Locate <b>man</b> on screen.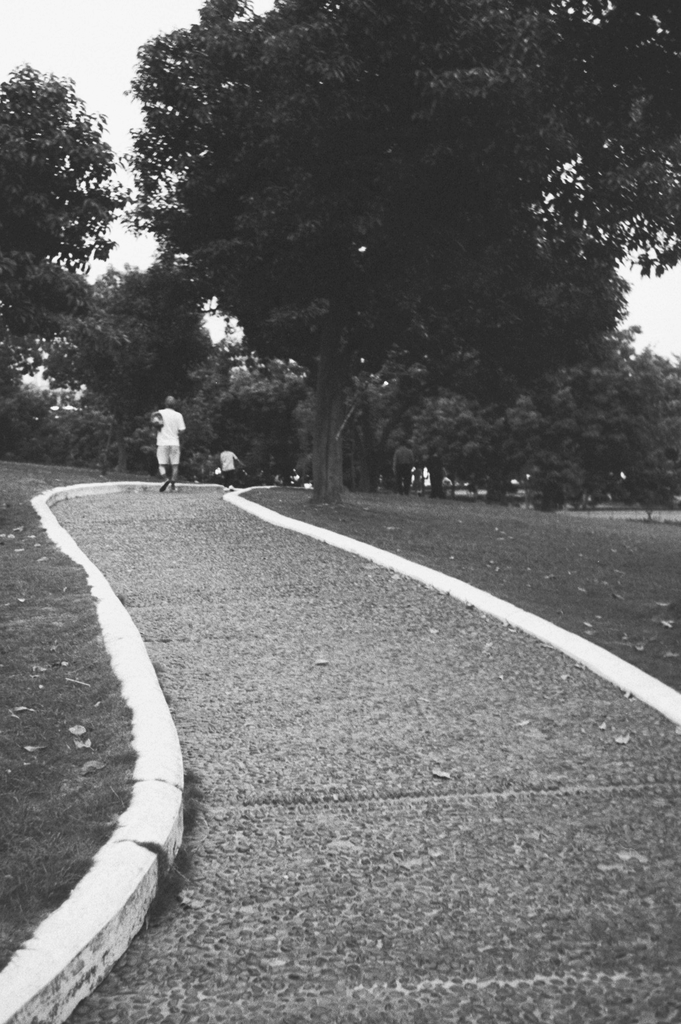
On screen at l=145, t=399, r=183, b=493.
